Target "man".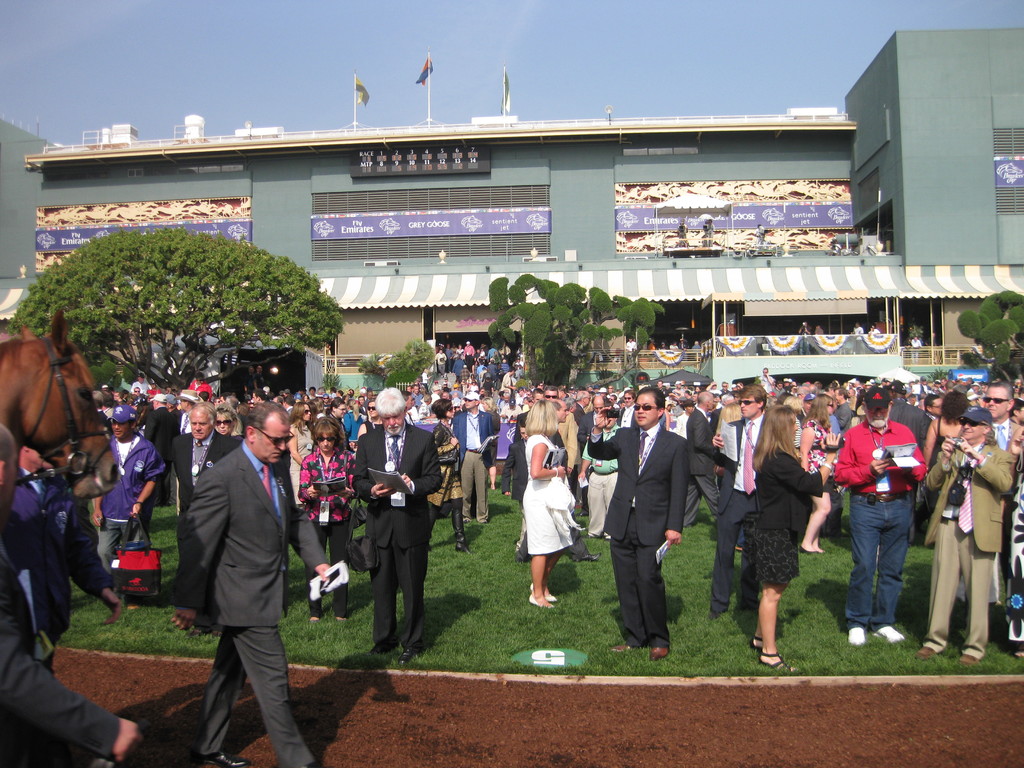
Target region: {"left": 919, "top": 404, "right": 1014, "bottom": 664}.
